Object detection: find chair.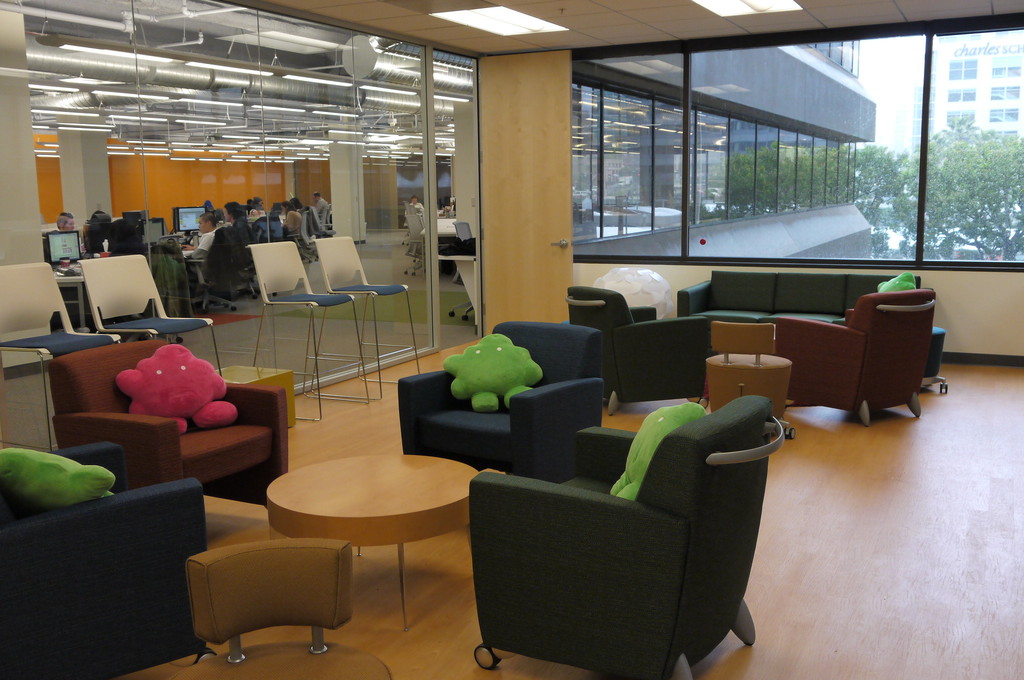
(x1=399, y1=211, x2=431, y2=270).
